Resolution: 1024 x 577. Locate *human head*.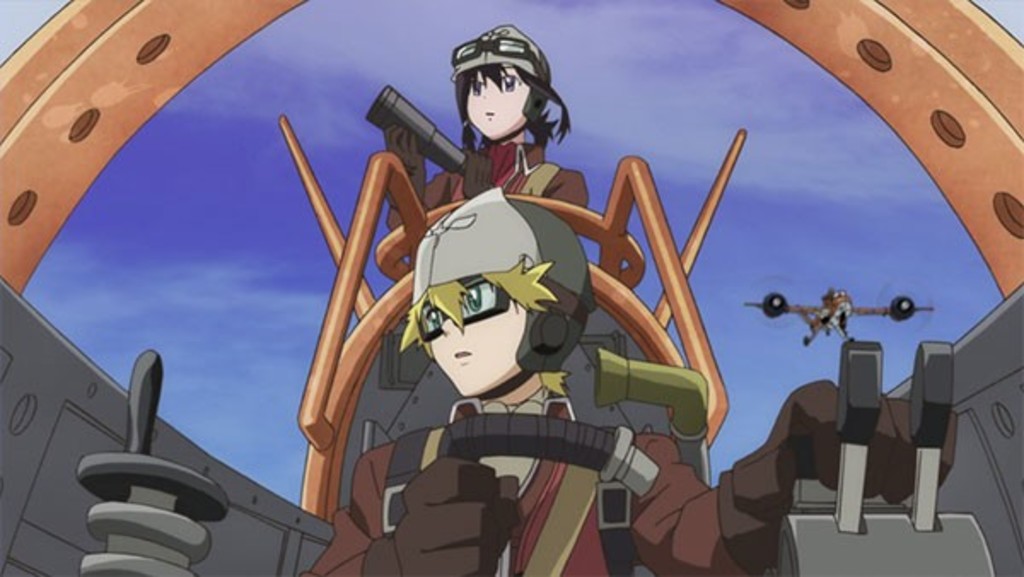
pyautogui.locateOnScreen(393, 191, 596, 413).
